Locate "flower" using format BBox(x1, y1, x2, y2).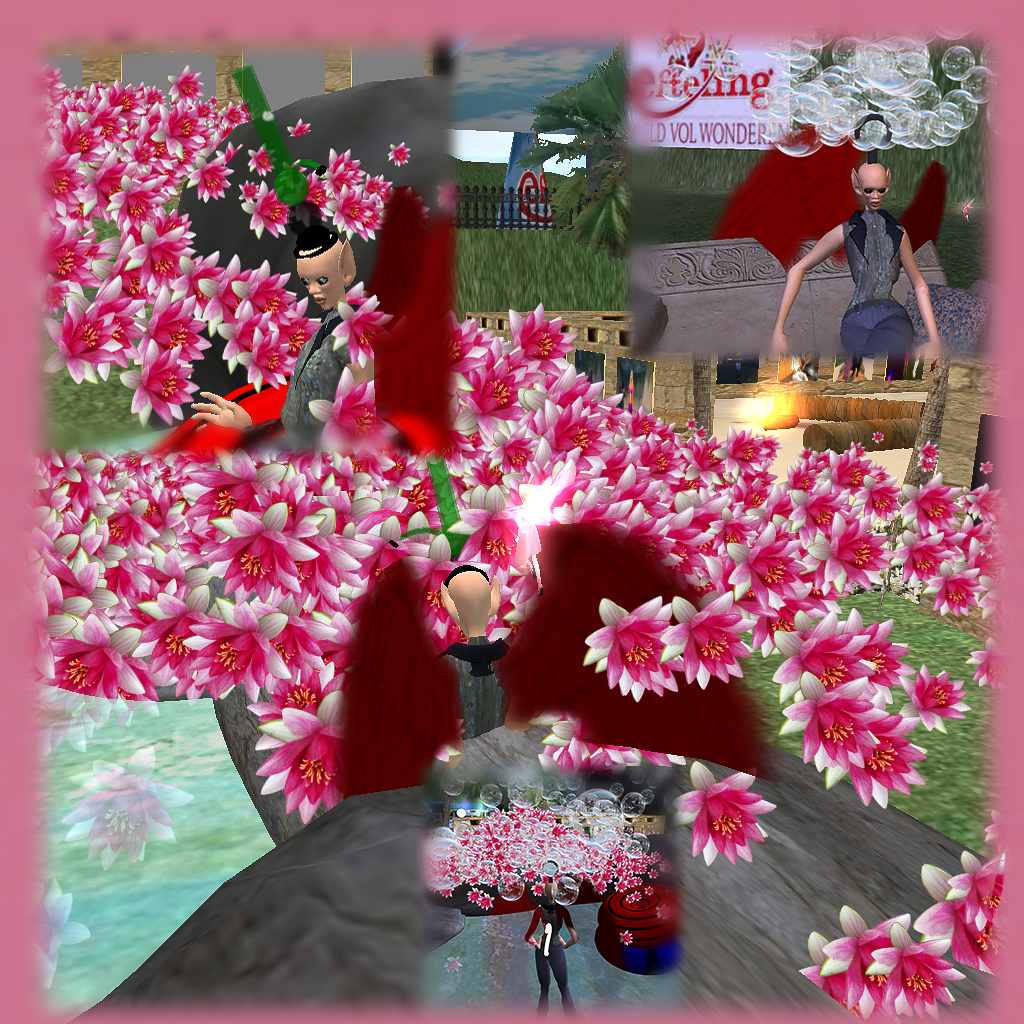
BBox(386, 138, 414, 170).
